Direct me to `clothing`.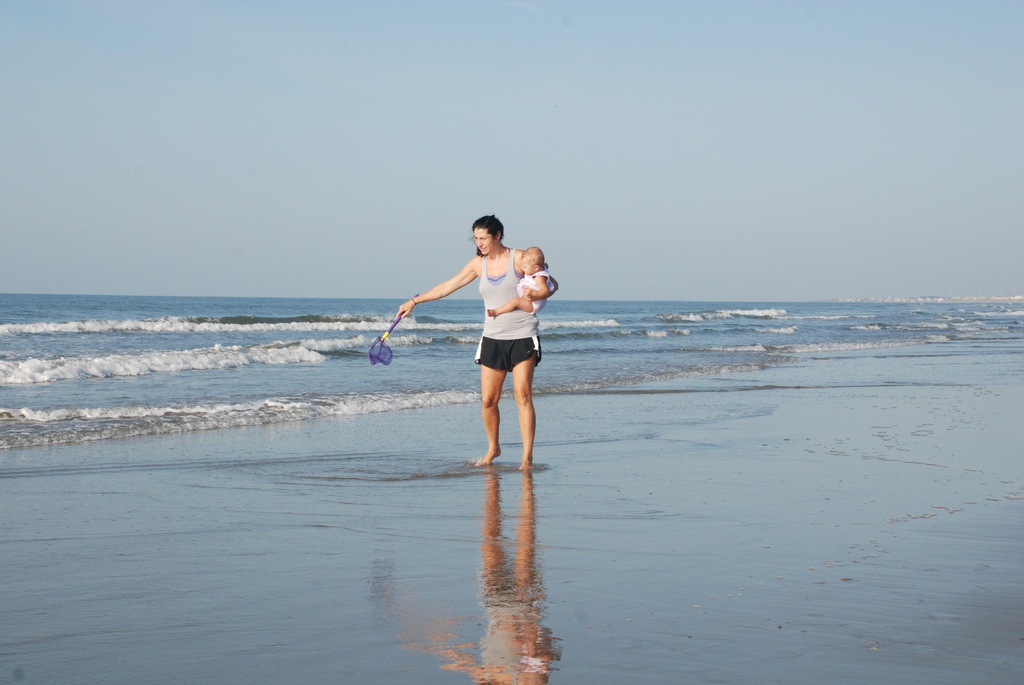
Direction: {"x1": 472, "y1": 246, "x2": 545, "y2": 373}.
